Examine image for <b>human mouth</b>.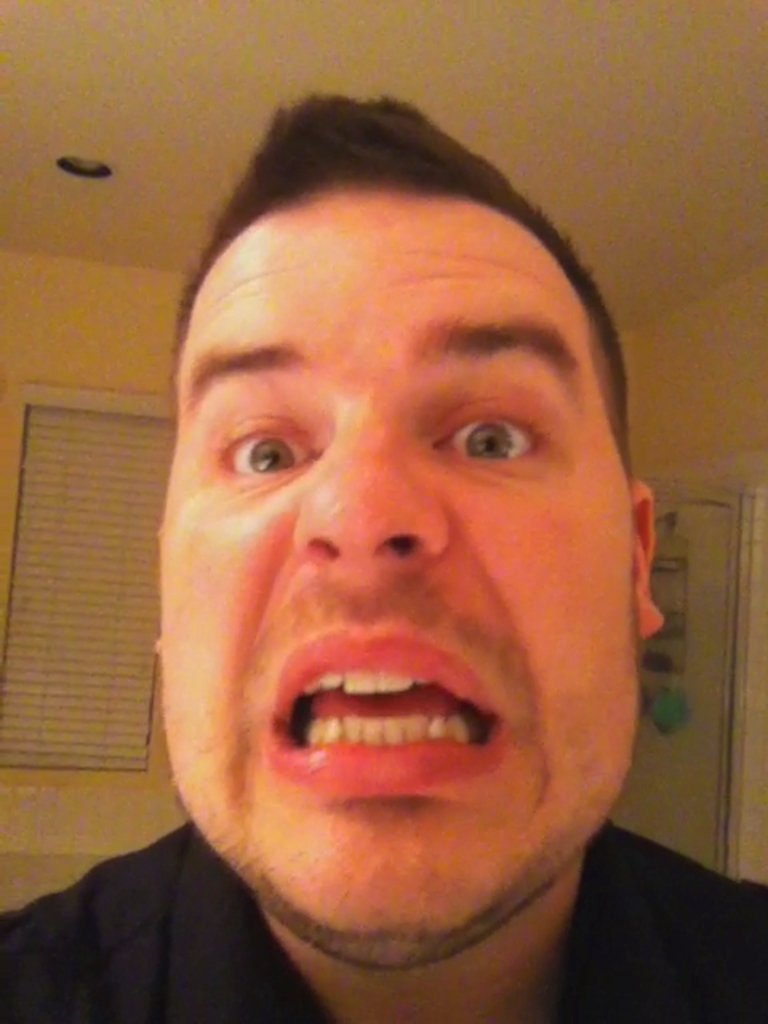
Examination result: (left=251, top=605, right=522, bottom=810).
